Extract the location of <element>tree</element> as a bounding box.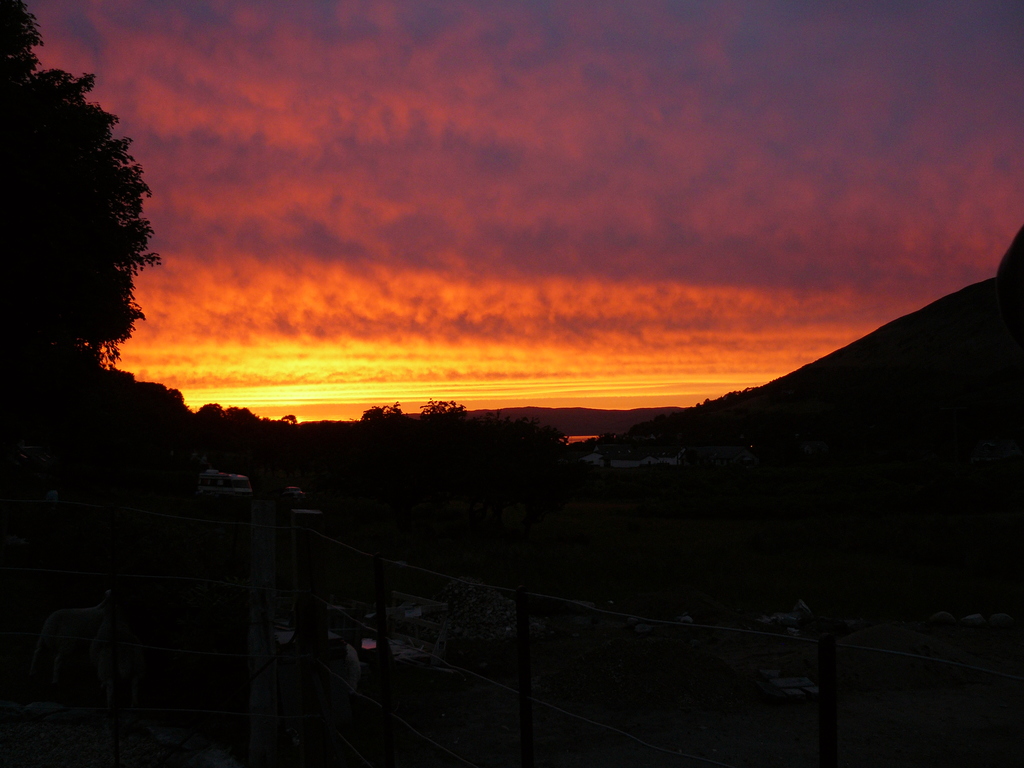
select_region(15, 49, 158, 440).
